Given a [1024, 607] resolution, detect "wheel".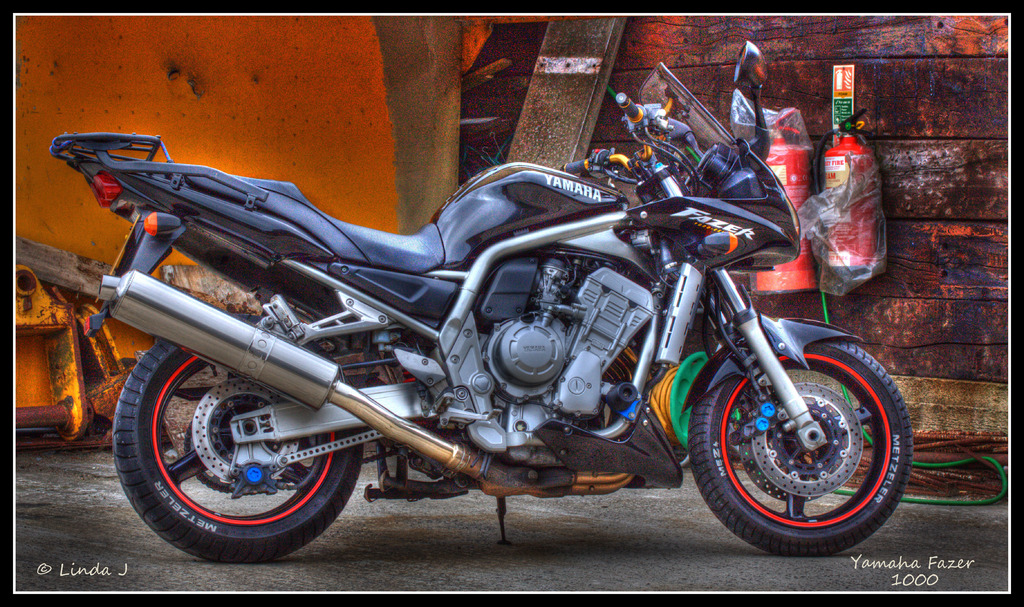
(110,311,362,559).
